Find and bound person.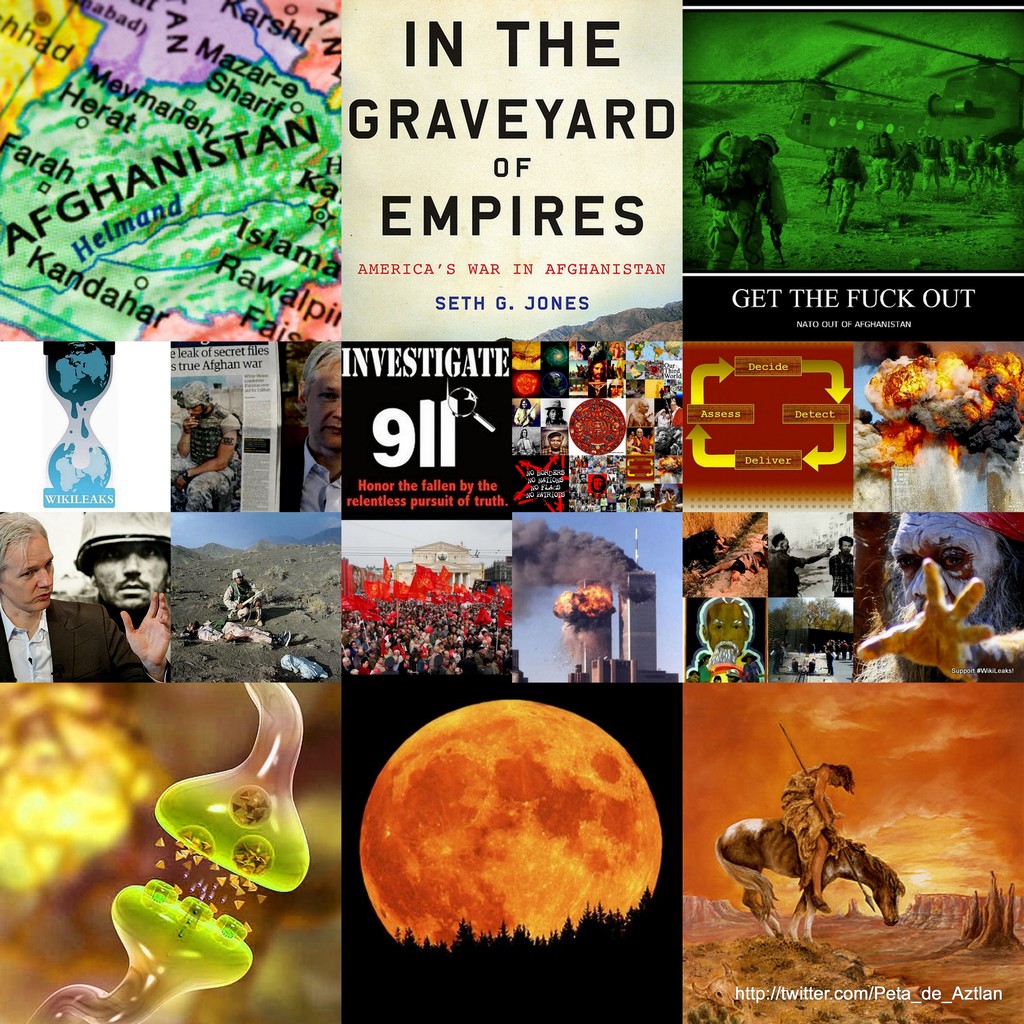
Bound: box=[172, 382, 237, 506].
